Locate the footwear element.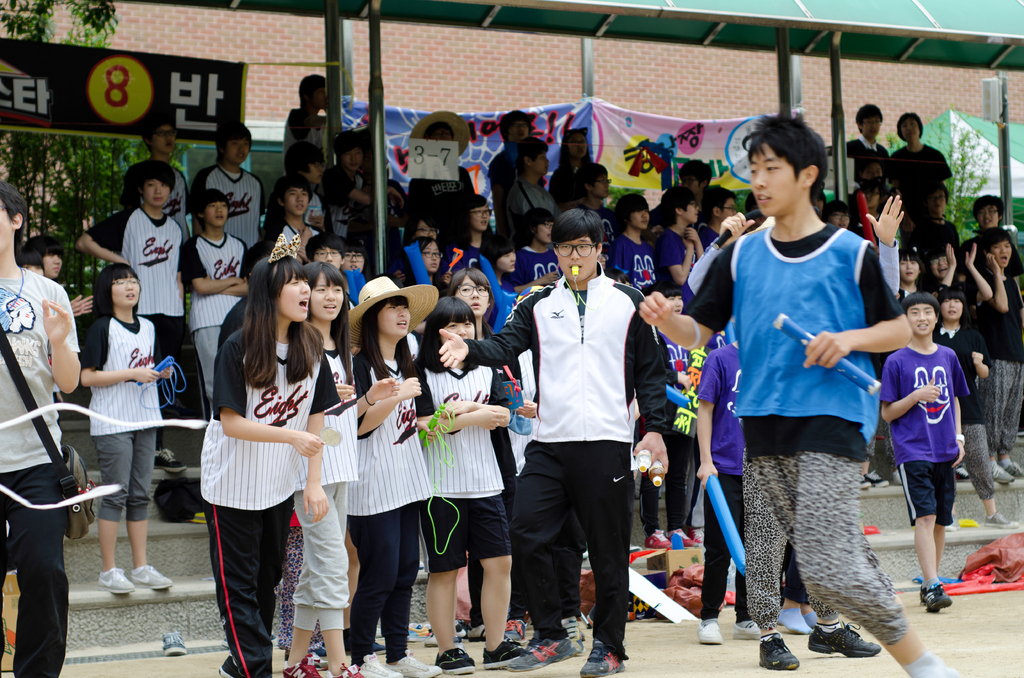
Element bbox: bbox(865, 472, 886, 491).
